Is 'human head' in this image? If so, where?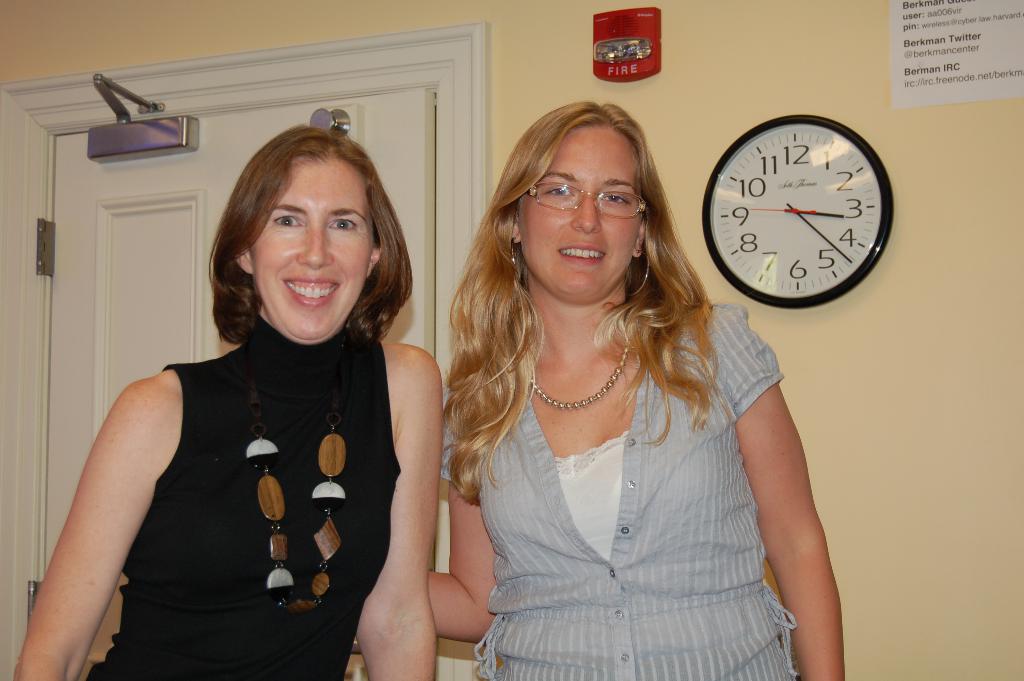
Yes, at BBox(212, 111, 386, 317).
